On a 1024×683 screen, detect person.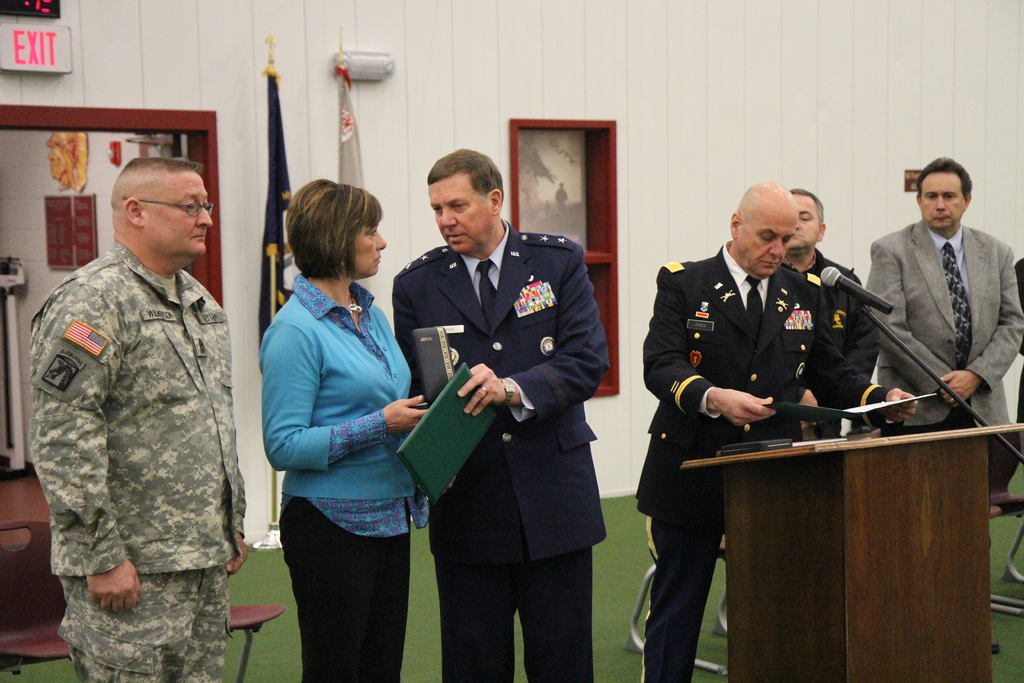
<bbox>385, 142, 619, 682</bbox>.
